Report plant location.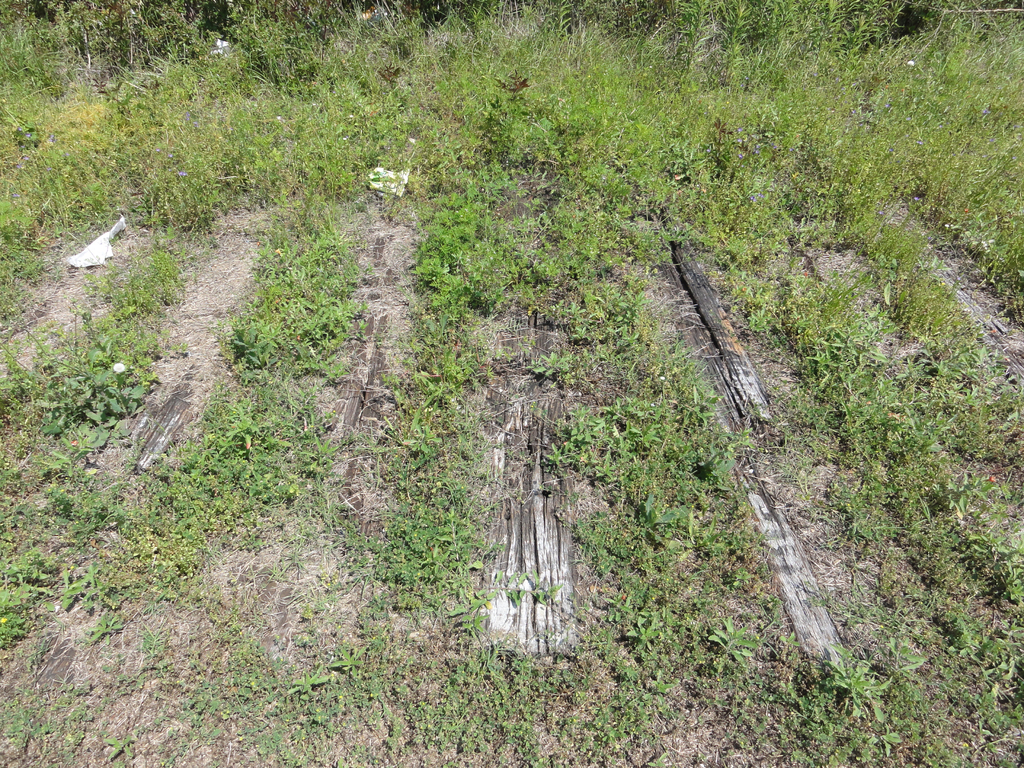
Report: x1=712, y1=623, x2=751, y2=669.
